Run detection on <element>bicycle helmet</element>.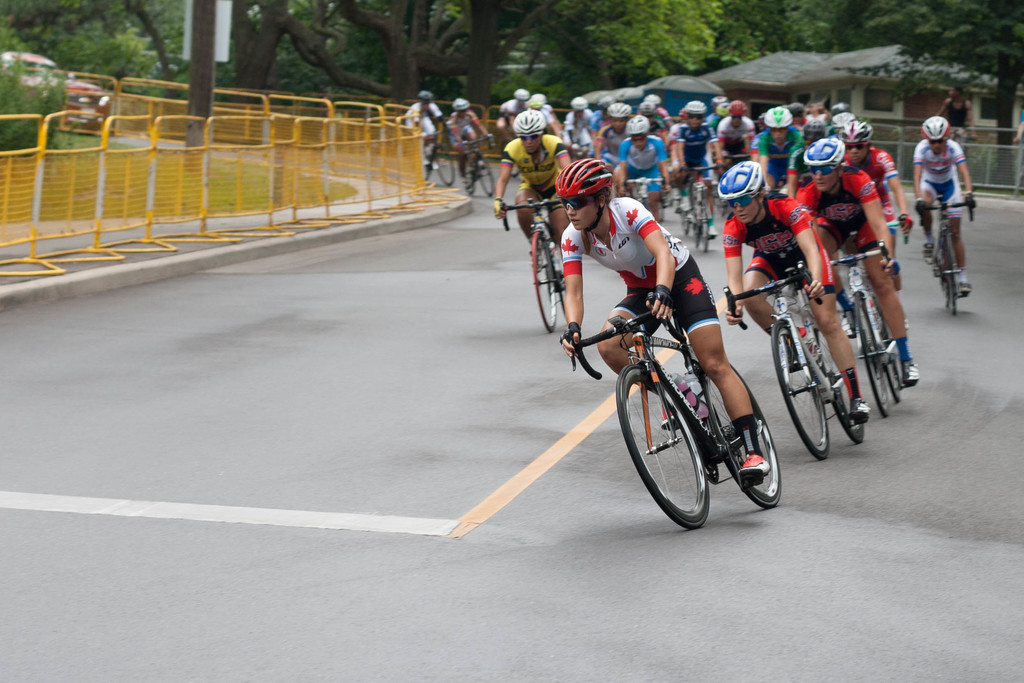
Result: bbox=(611, 100, 629, 124).
